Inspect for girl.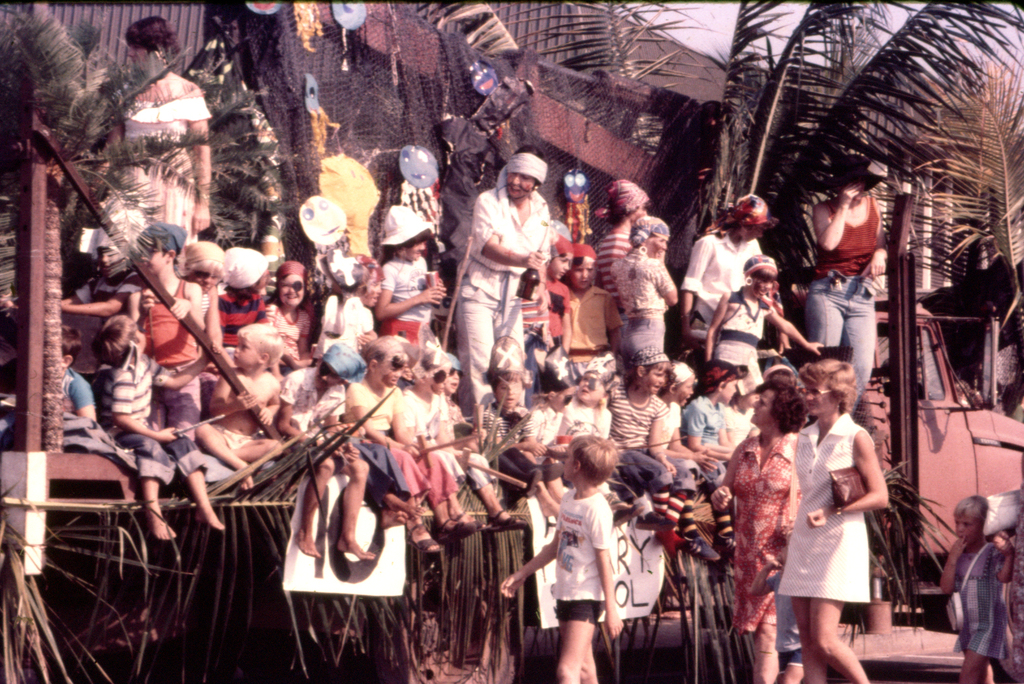
Inspection: 393/345/488/542.
